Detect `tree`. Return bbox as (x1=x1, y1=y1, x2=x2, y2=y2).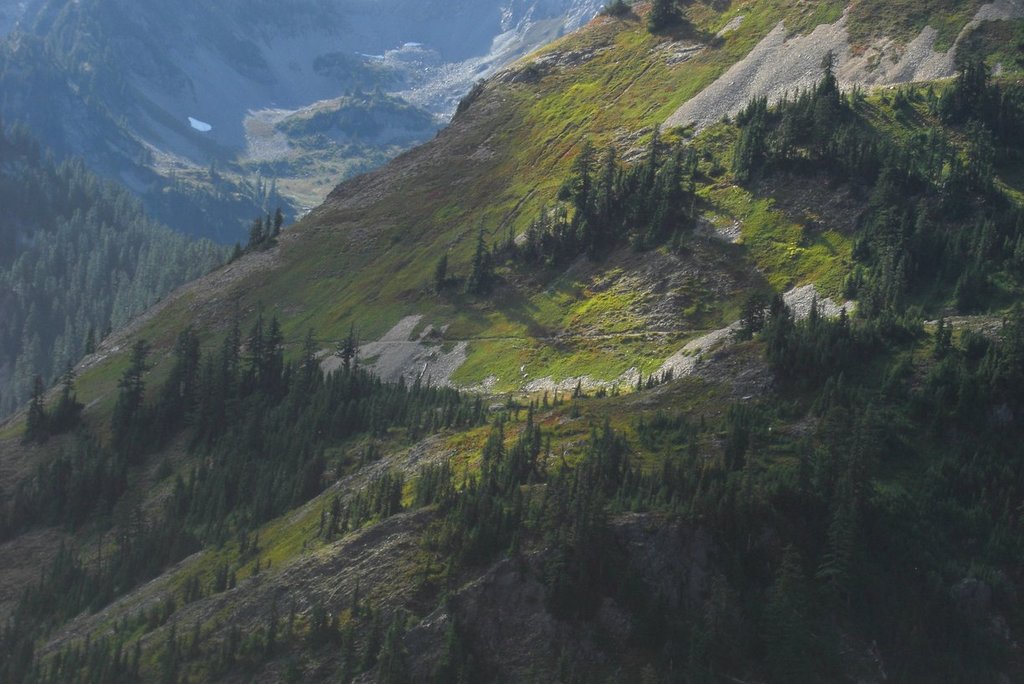
(x1=318, y1=470, x2=409, y2=533).
